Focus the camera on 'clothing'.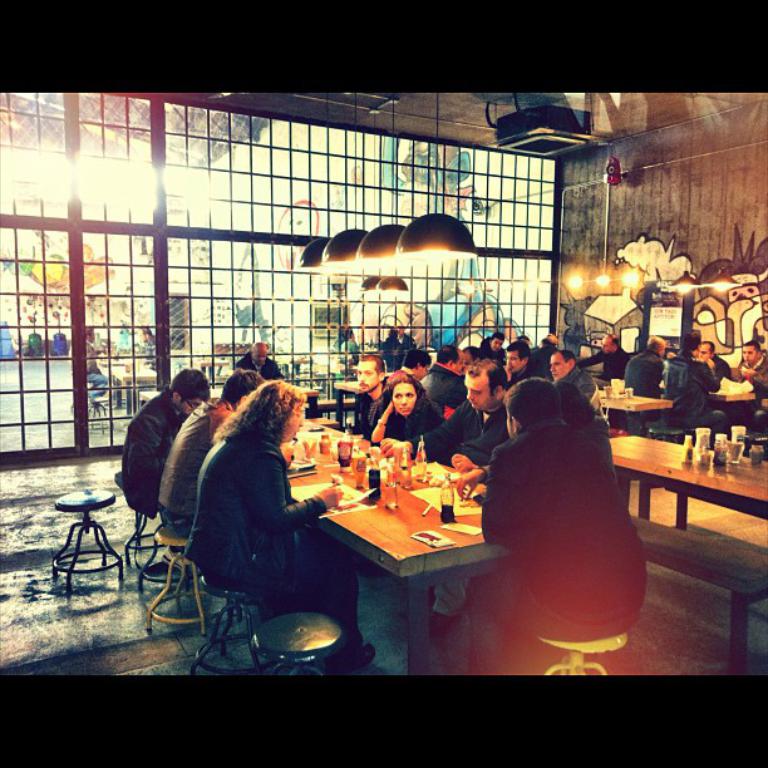
Focus region: (333,335,340,350).
